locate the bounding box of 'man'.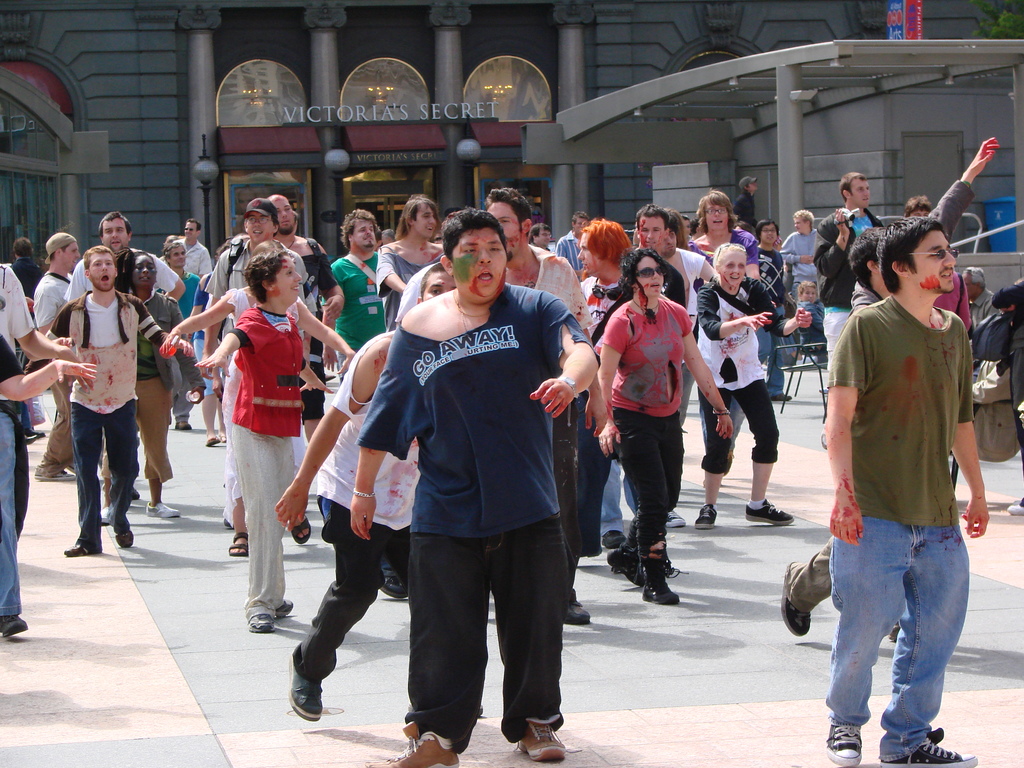
Bounding box: (left=162, top=216, right=215, bottom=294).
